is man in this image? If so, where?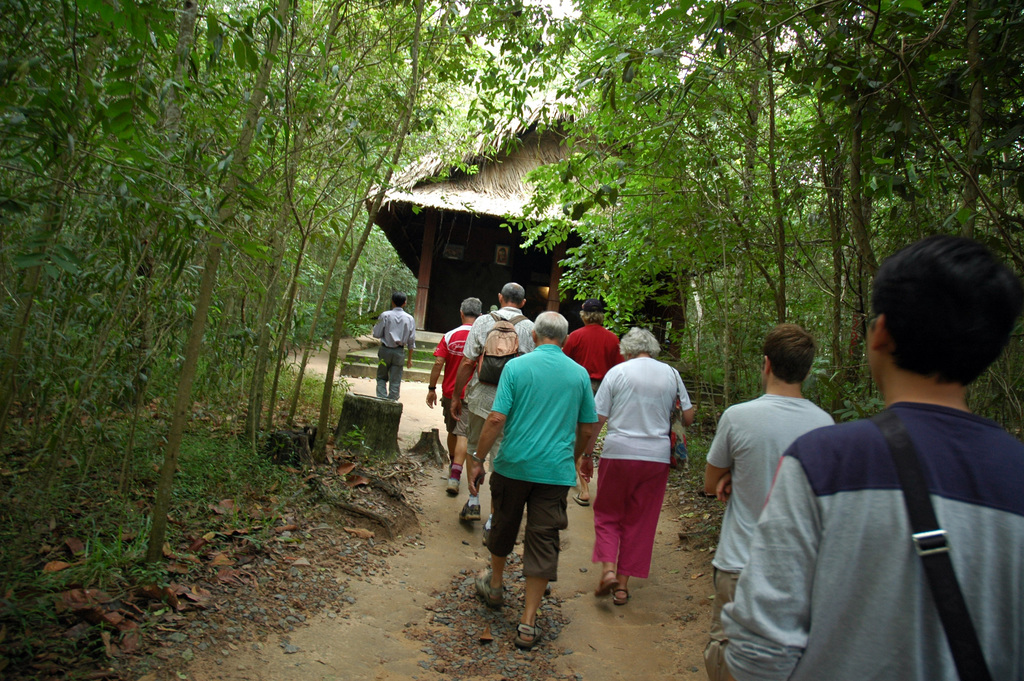
Yes, at locate(425, 297, 485, 477).
